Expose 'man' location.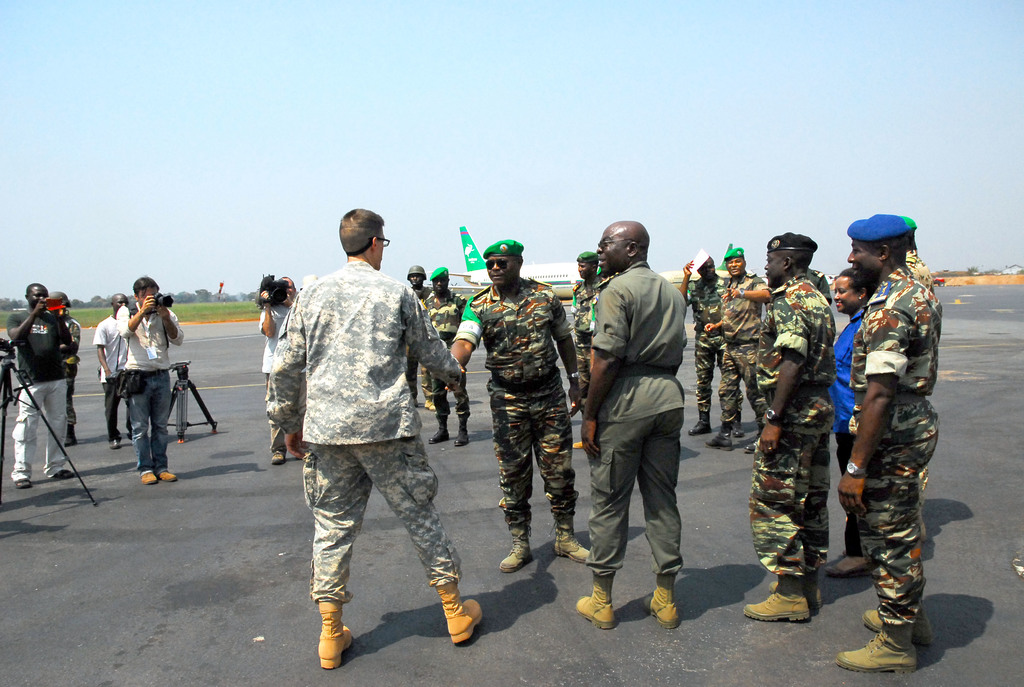
Exposed at 572, 248, 607, 411.
